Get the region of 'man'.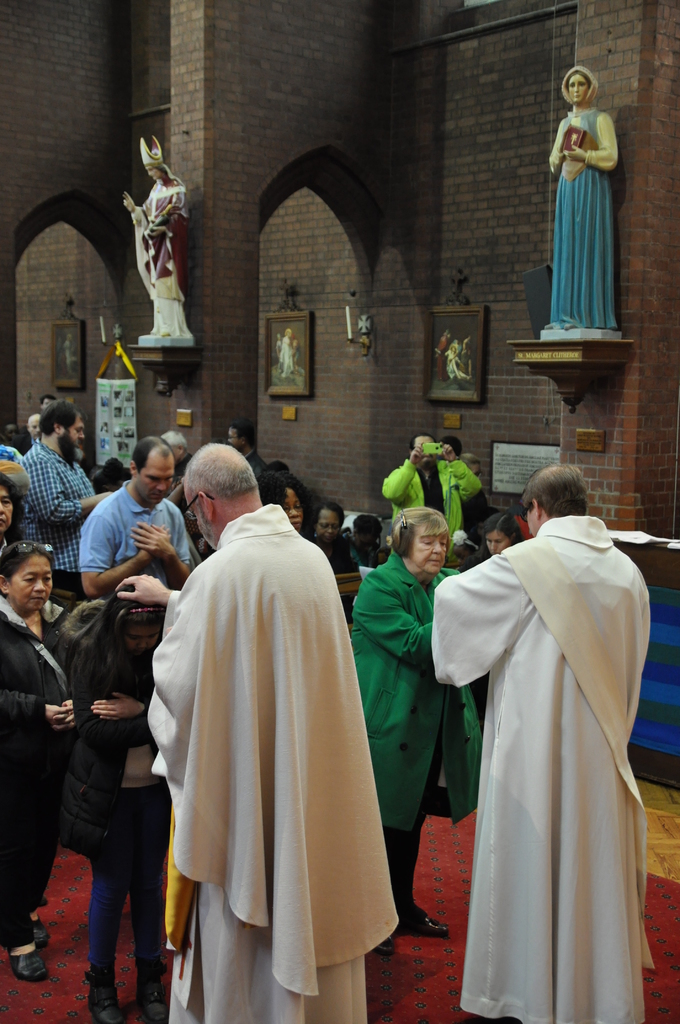
rect(8, 402, 113, 601).
